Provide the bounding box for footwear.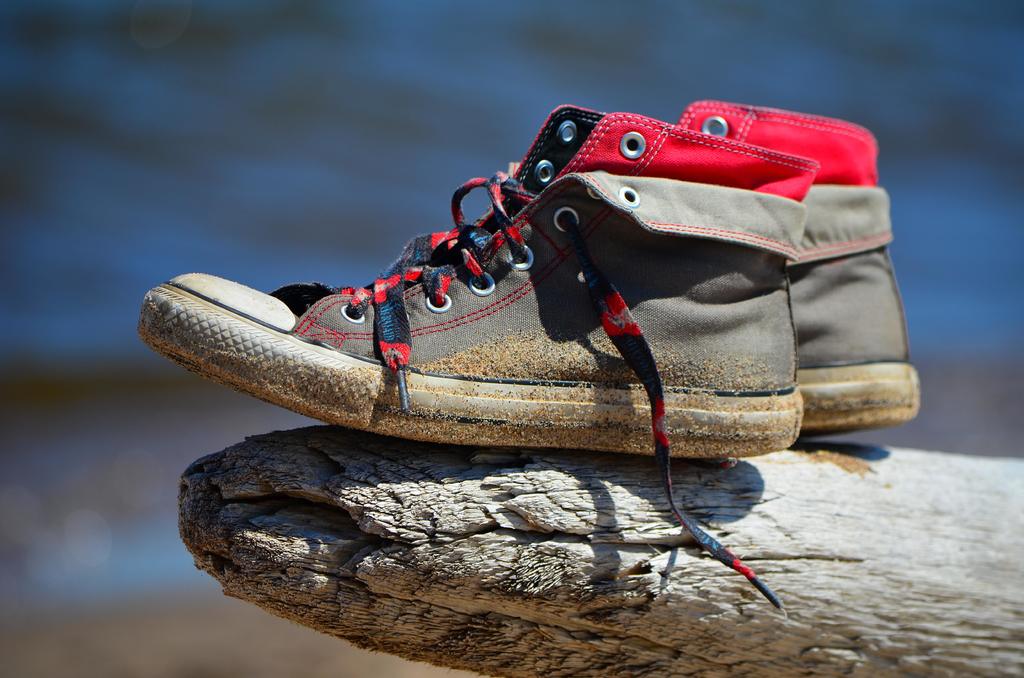
region(671, 97, 926, 433).
